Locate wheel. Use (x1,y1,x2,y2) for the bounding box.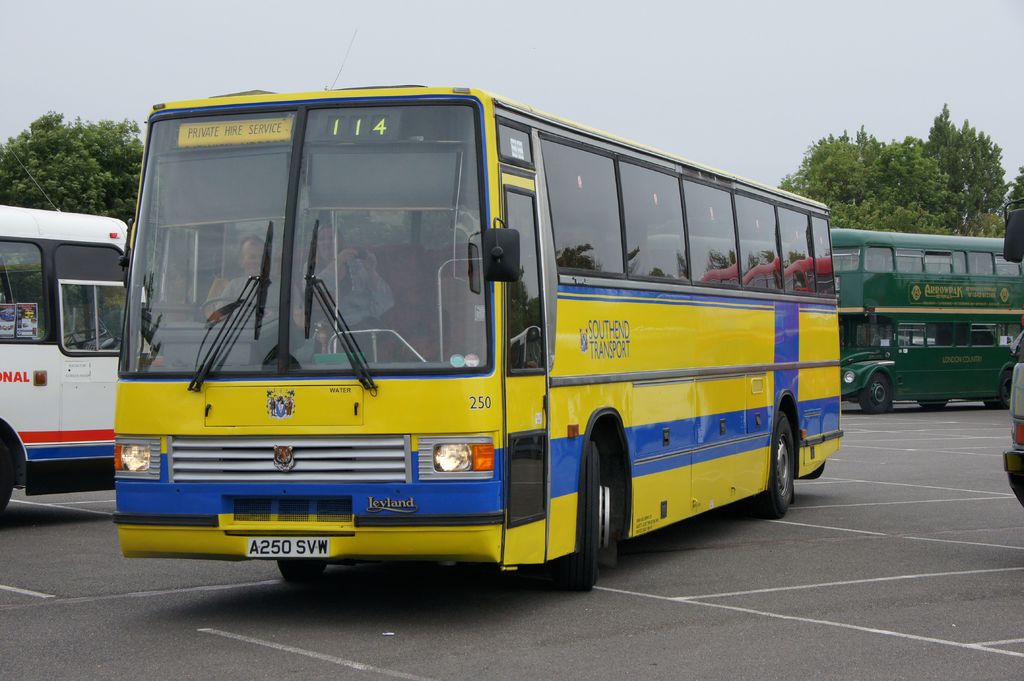
(589,437,637,569).
